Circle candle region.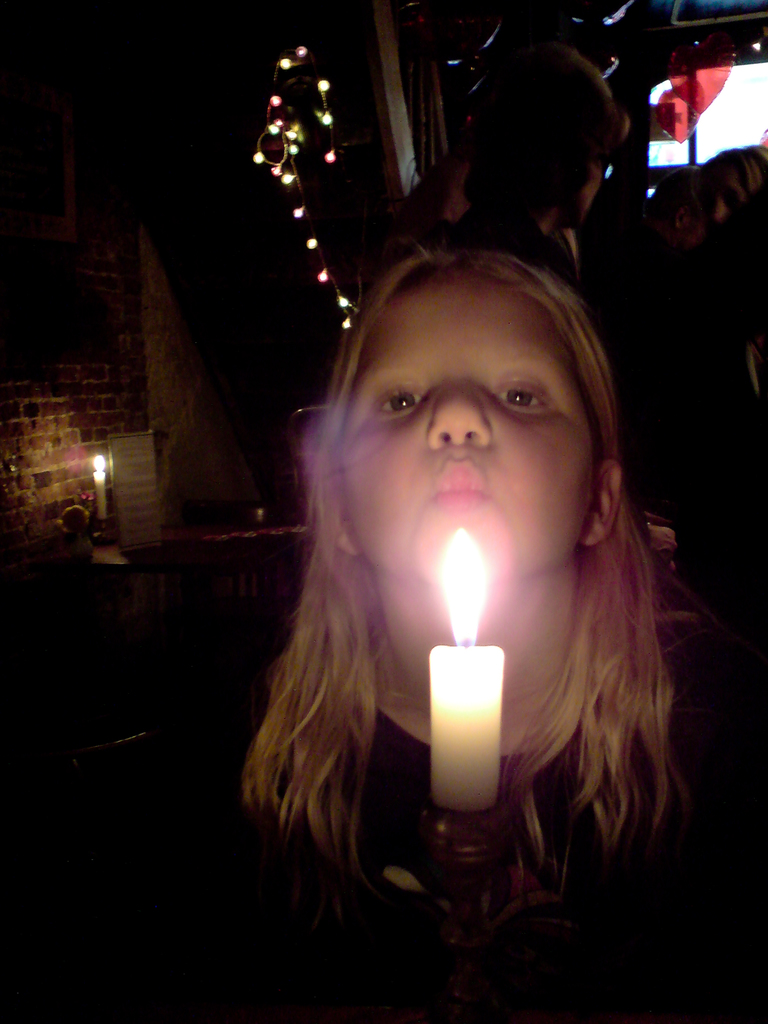
Region: {"left": 424, "top": 522, "right": 502, "bottom": 808}.
